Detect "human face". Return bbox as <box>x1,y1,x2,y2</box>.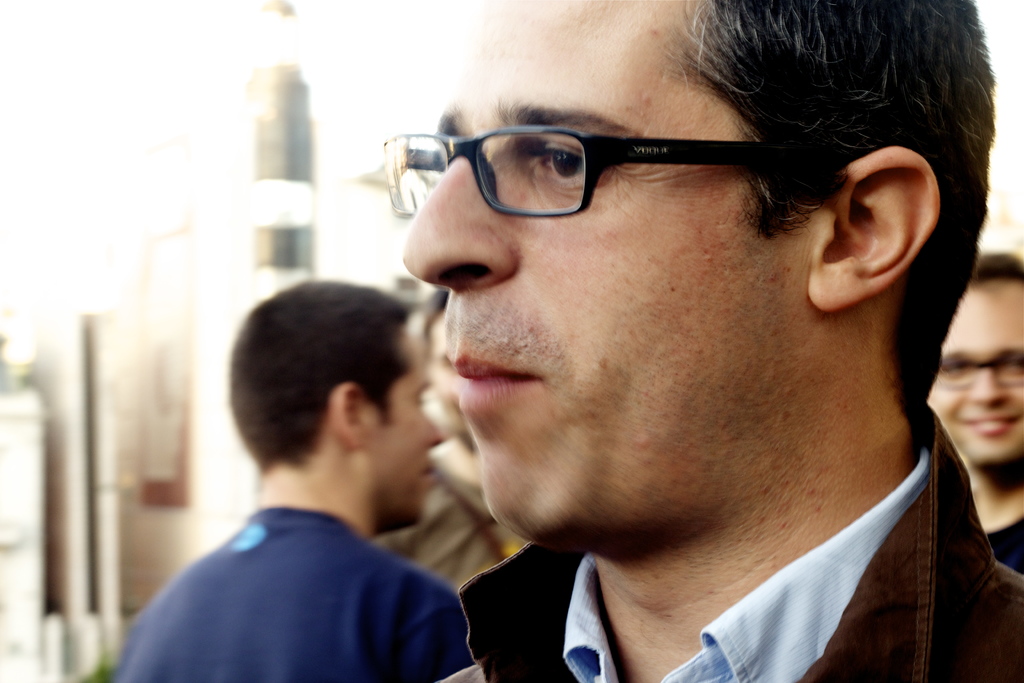
<box>401,0,796,554</box>.
